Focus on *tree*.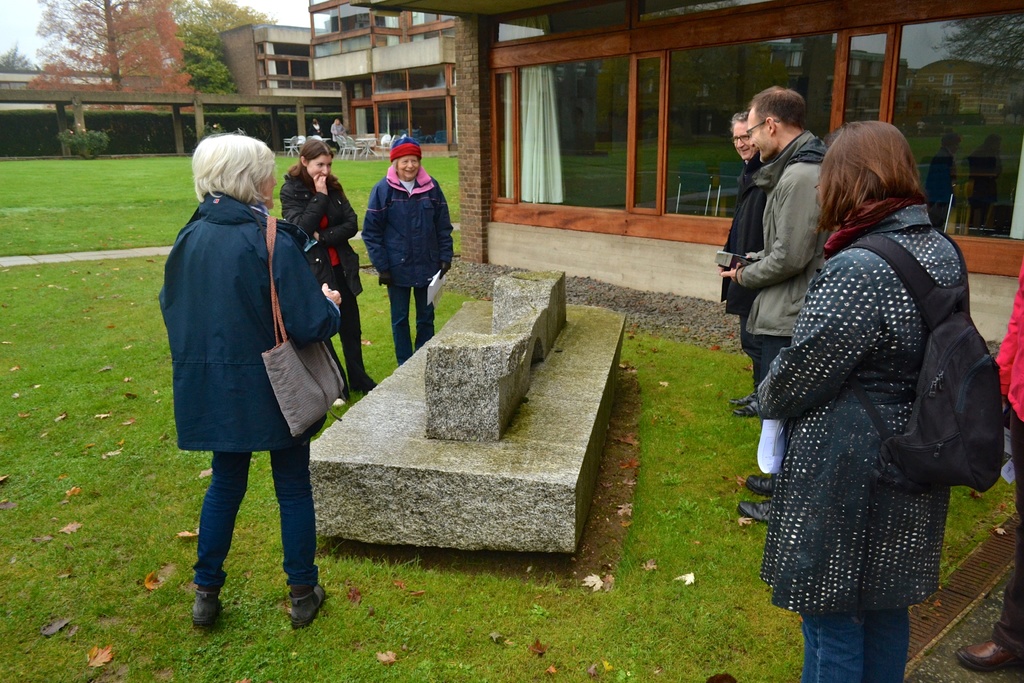
Focused at bbox=(27, 0, 210, 109).
